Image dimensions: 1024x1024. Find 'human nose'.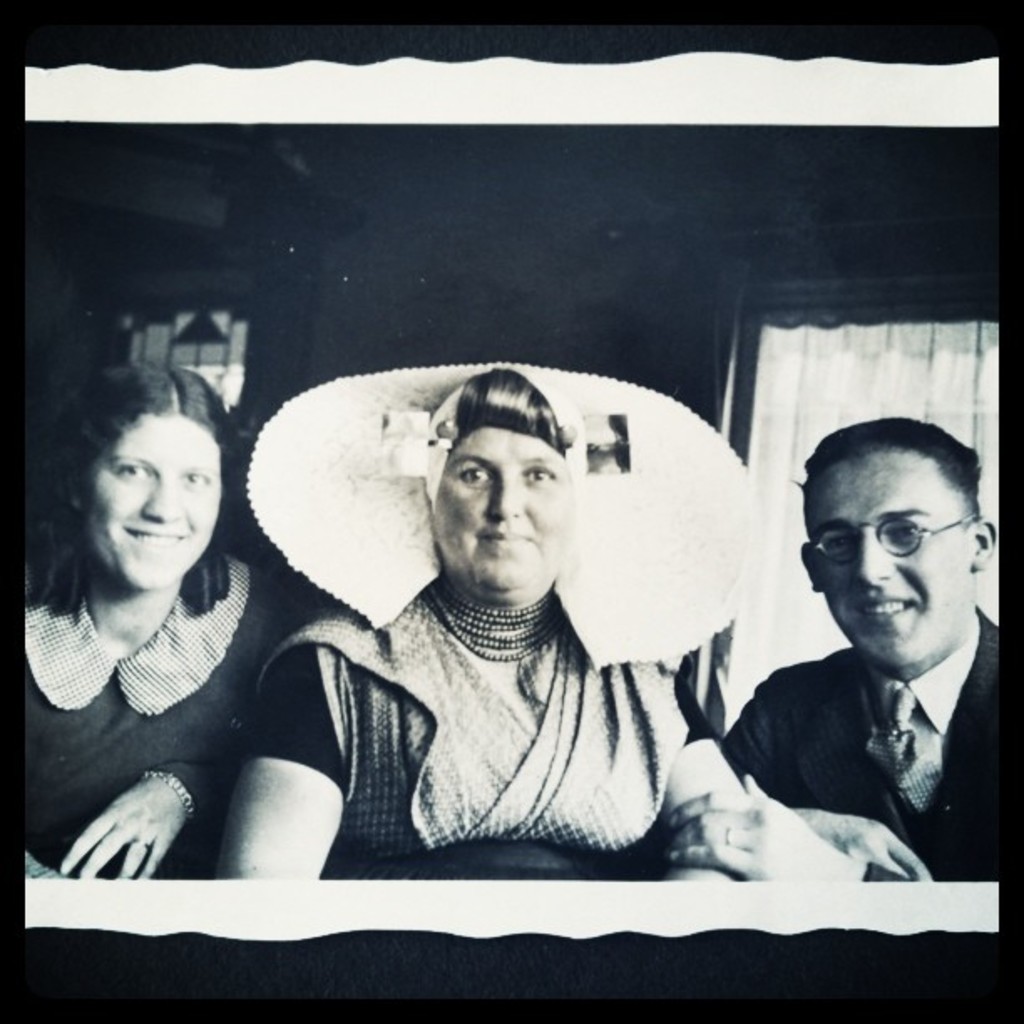
485 472 522 520.
